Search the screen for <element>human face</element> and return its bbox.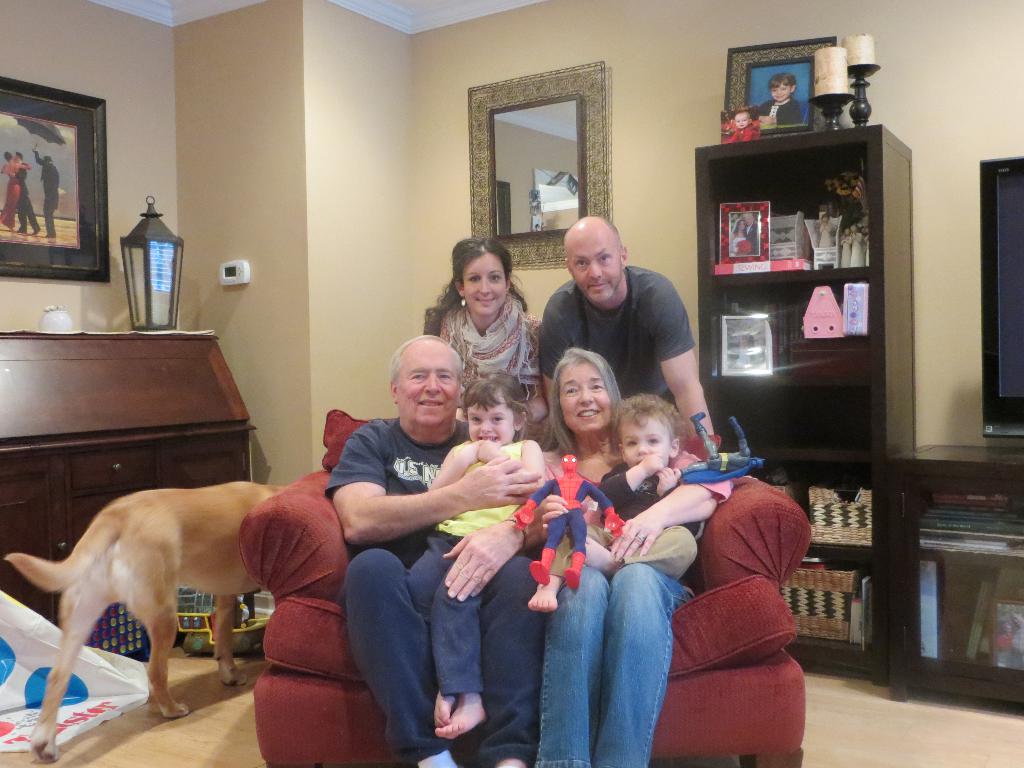
Found: [x1=397, y1=343, x2=460, y2=423].
